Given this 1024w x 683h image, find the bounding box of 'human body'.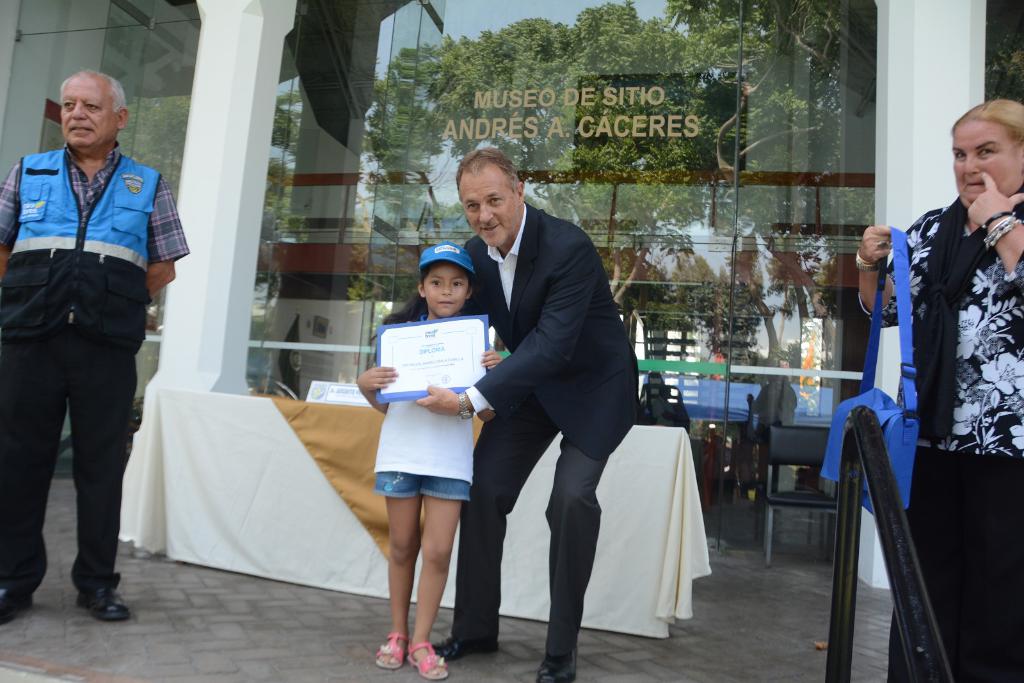
bbox=[859, 102, 1023, 682].
